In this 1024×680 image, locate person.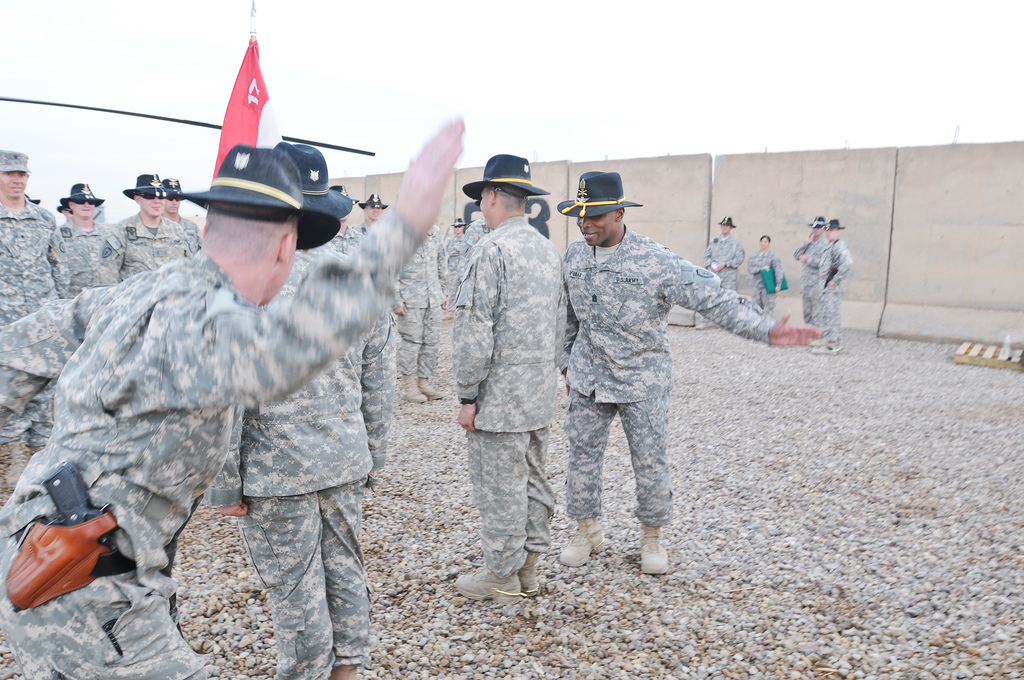
Bounding box: <region>556, 166, 825, 583</region>.
